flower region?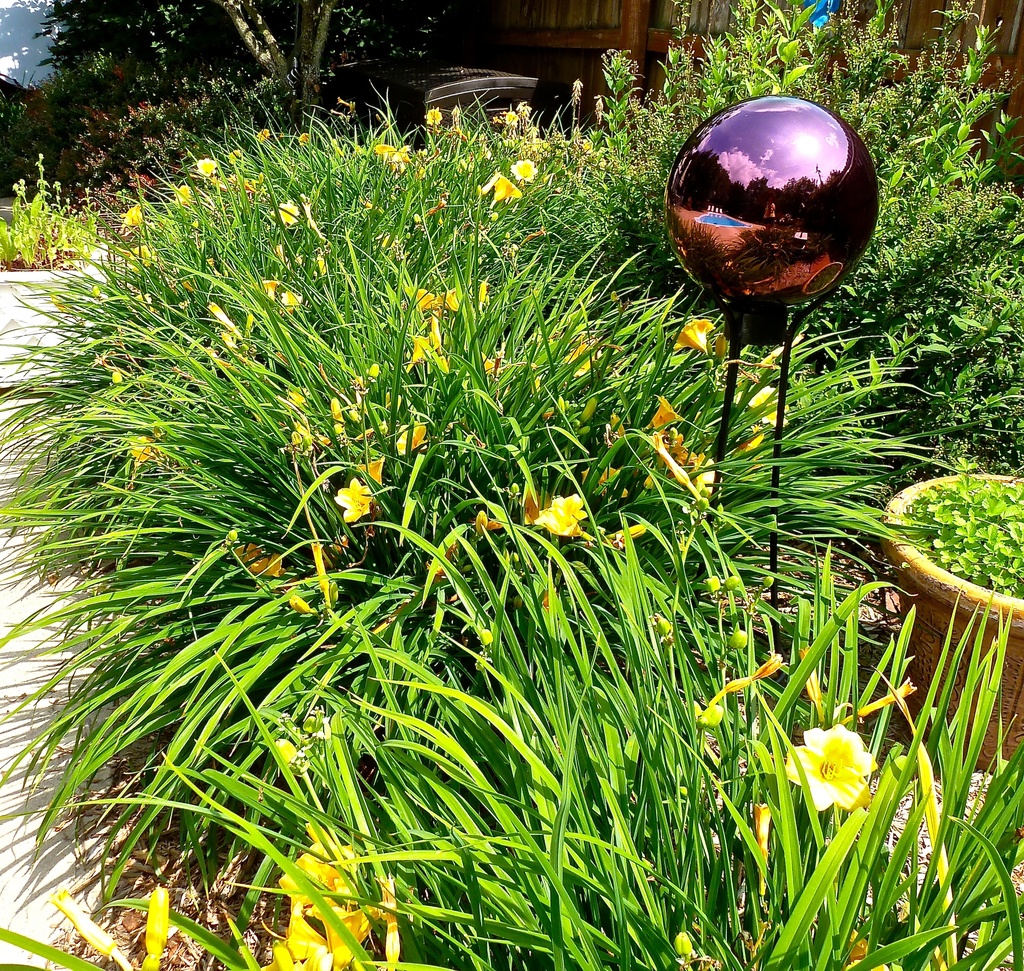
Rect(505, 108, 523, 132)
